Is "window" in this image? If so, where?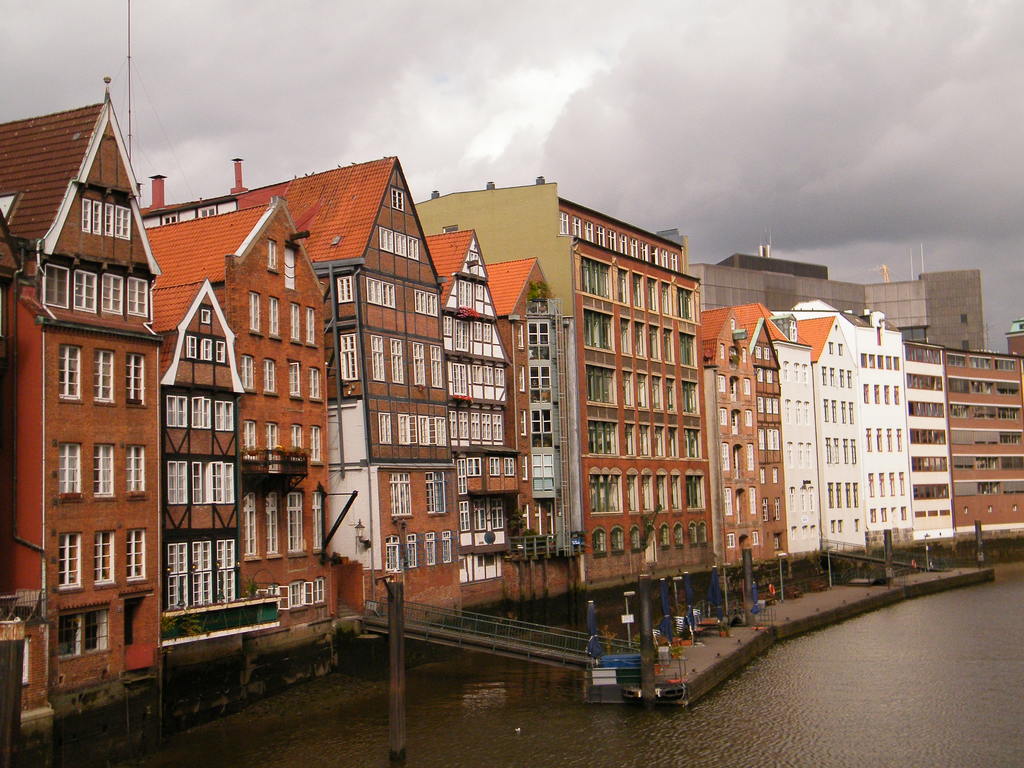
Yes, at [x1=167, y1=463, x2=188, y2=506].
